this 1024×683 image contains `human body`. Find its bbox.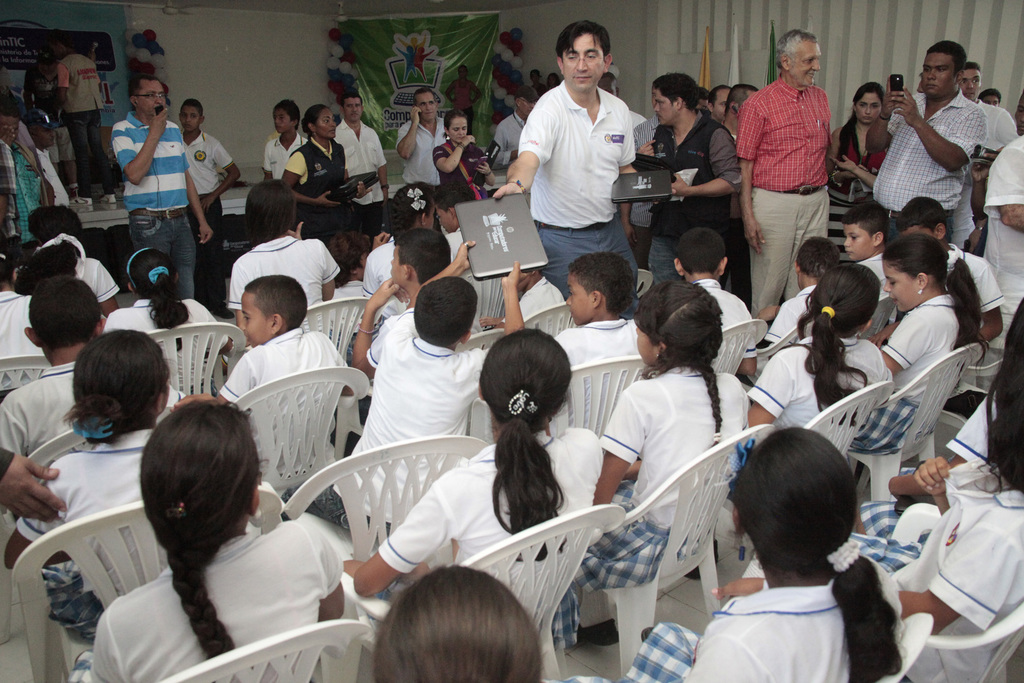
175/273/348/478.
